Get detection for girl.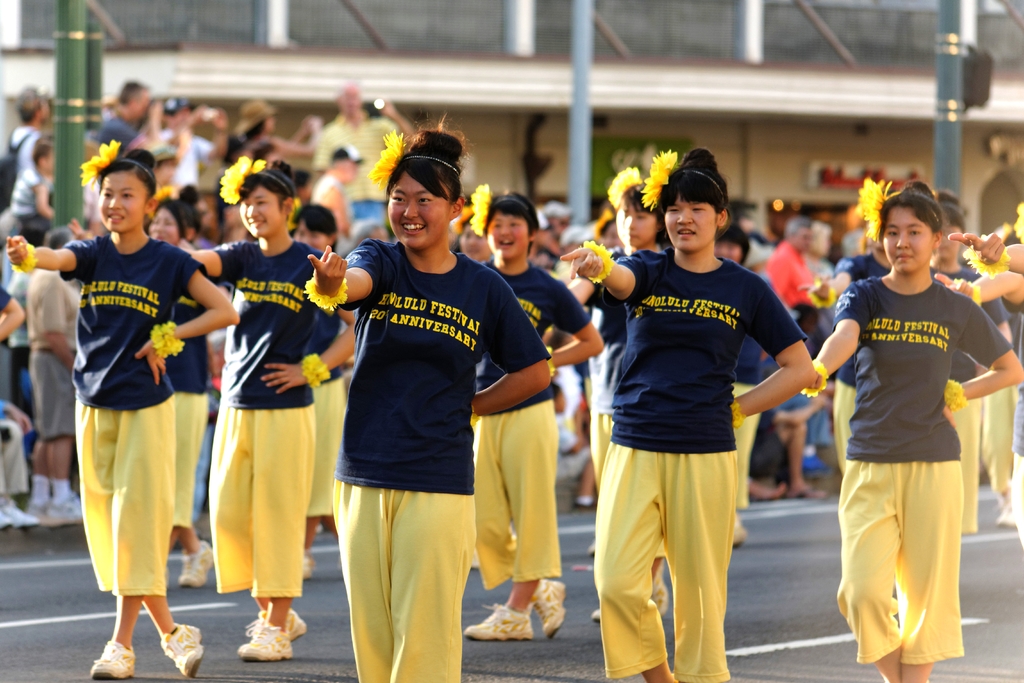
Detection: box=[556, 147, 813, 682].
